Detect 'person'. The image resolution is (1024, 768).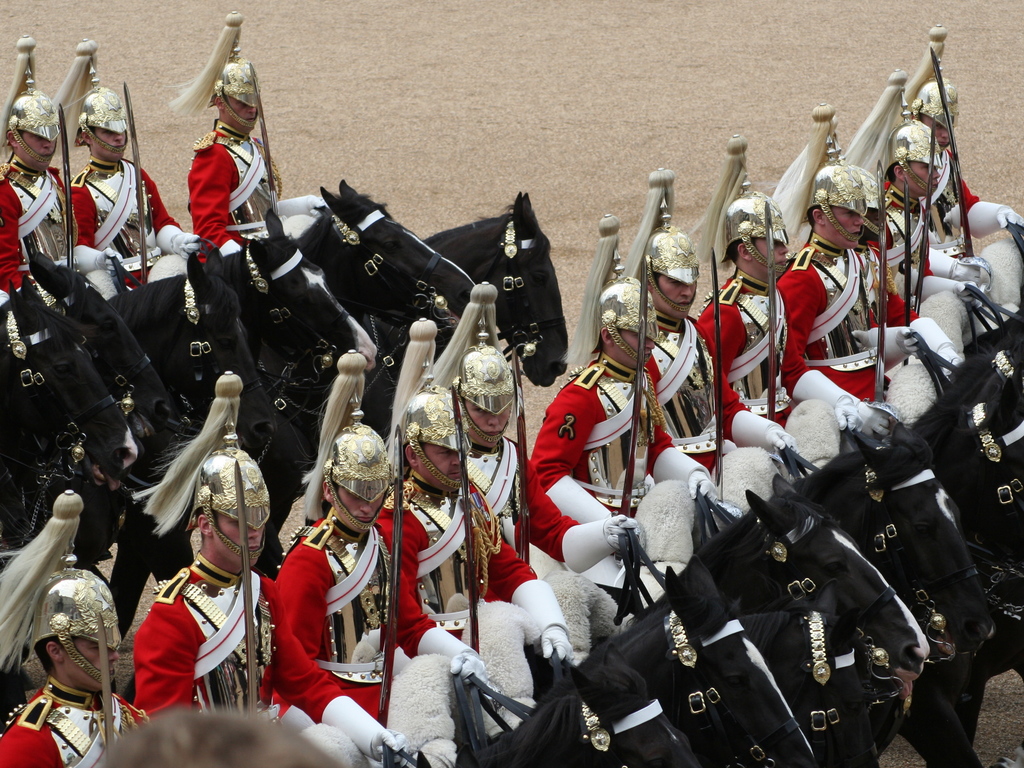
<region>52, 43, 202, 281</region>.
